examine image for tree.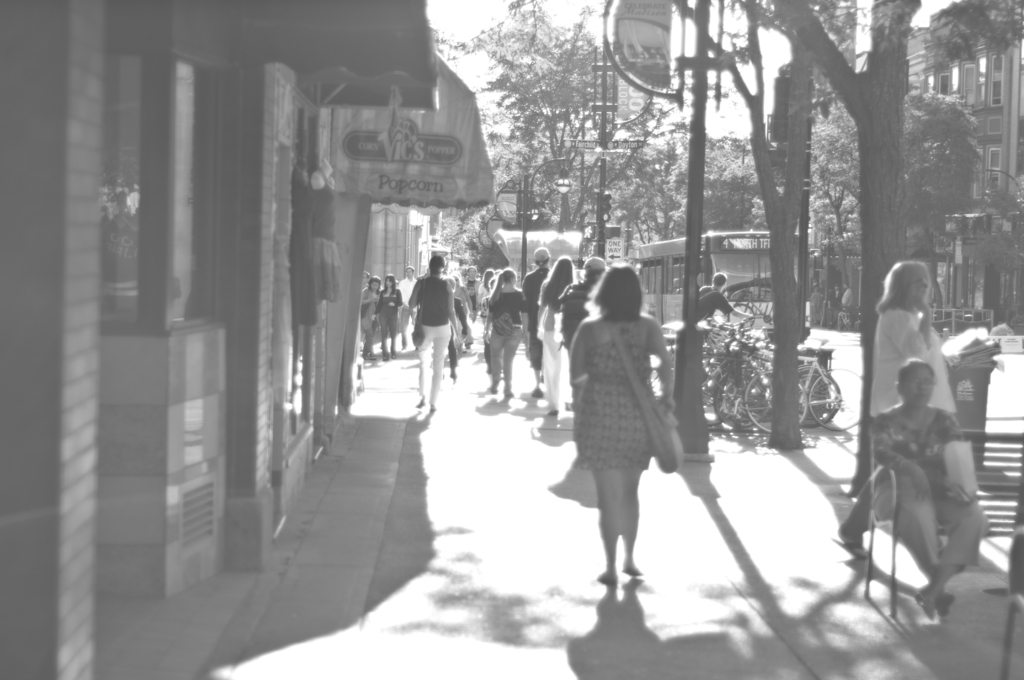
Examination result: 633 117 772 244.
